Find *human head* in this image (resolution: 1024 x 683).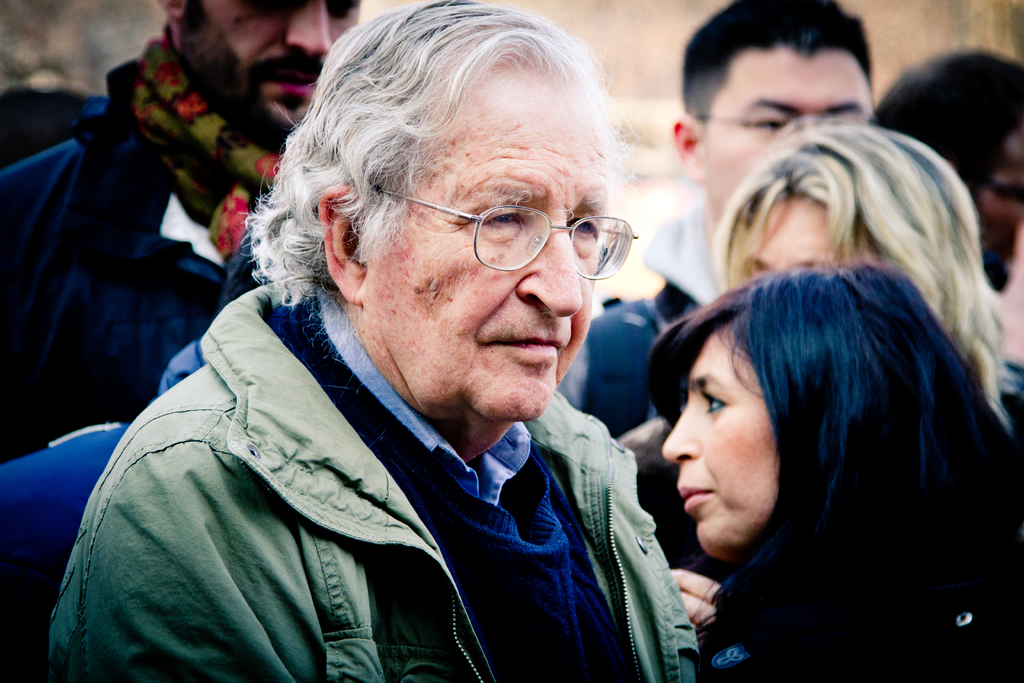
rect(163, 0, 361, 155).
